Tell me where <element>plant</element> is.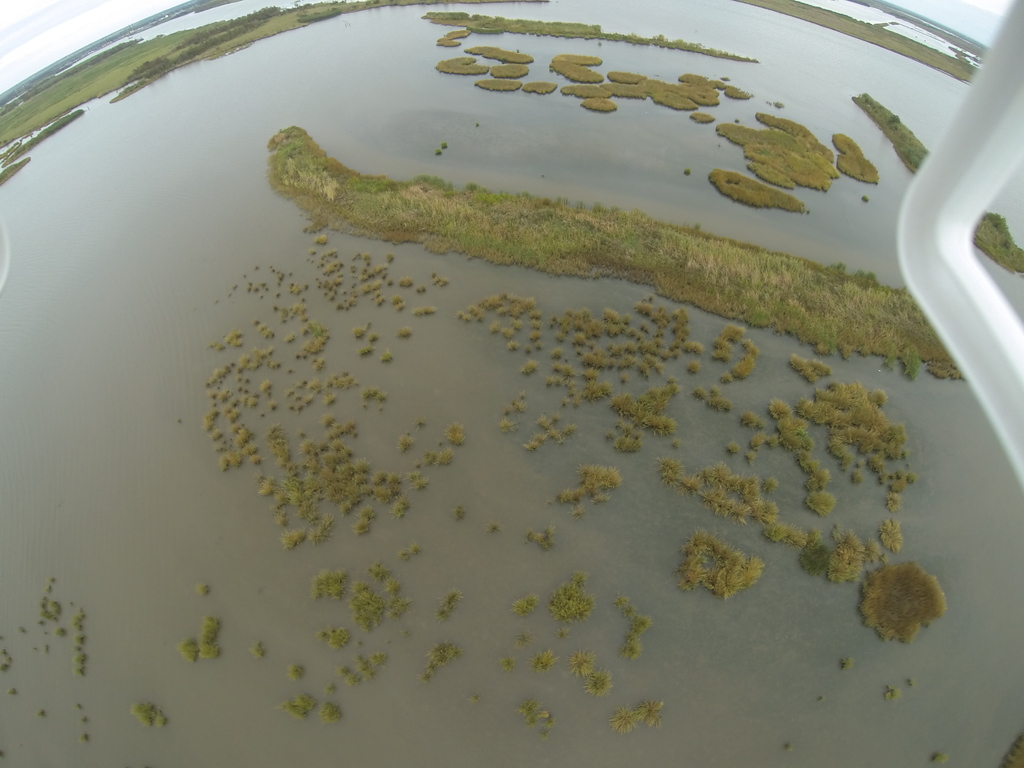
<element>plant</element> is at box(819, 695, 825, 699).
